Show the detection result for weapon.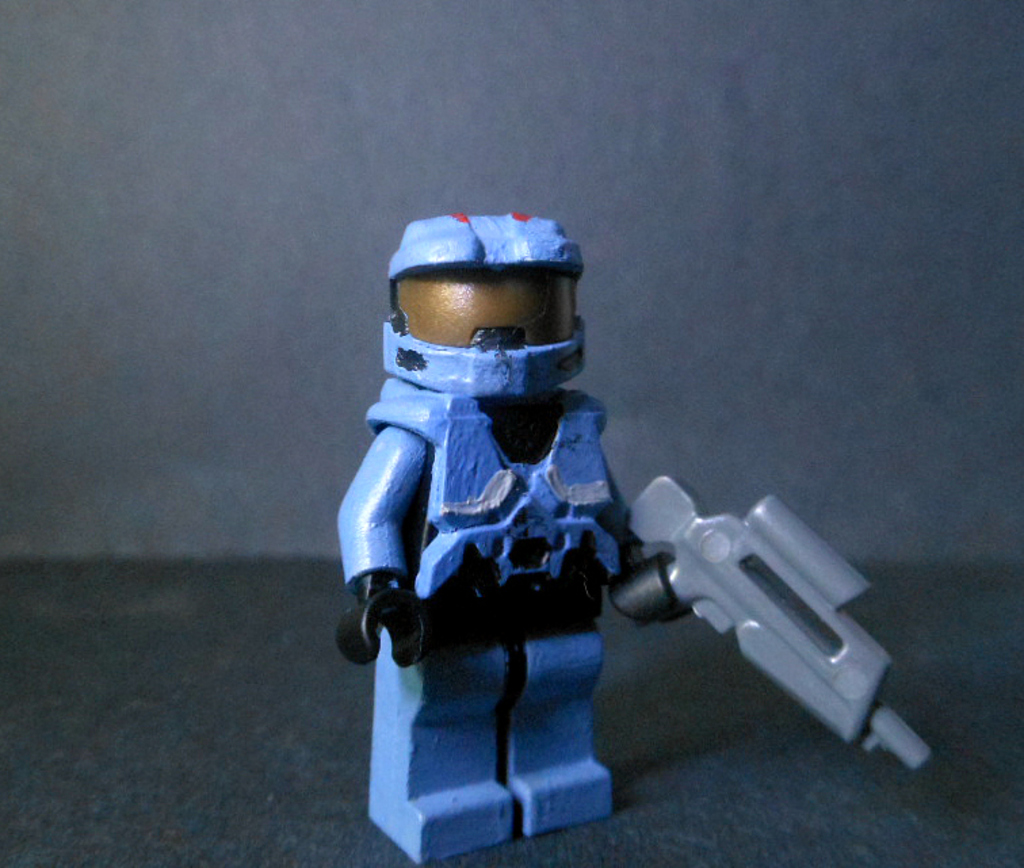
detection(438, 360, 924, 803).
